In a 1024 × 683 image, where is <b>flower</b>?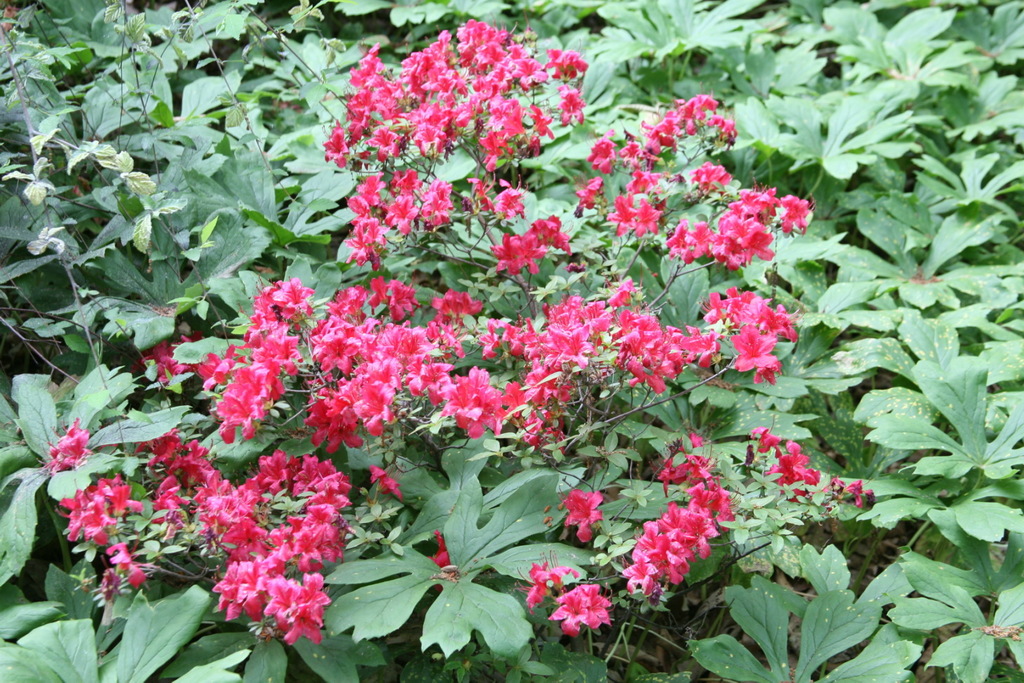
563:485:604:542.
